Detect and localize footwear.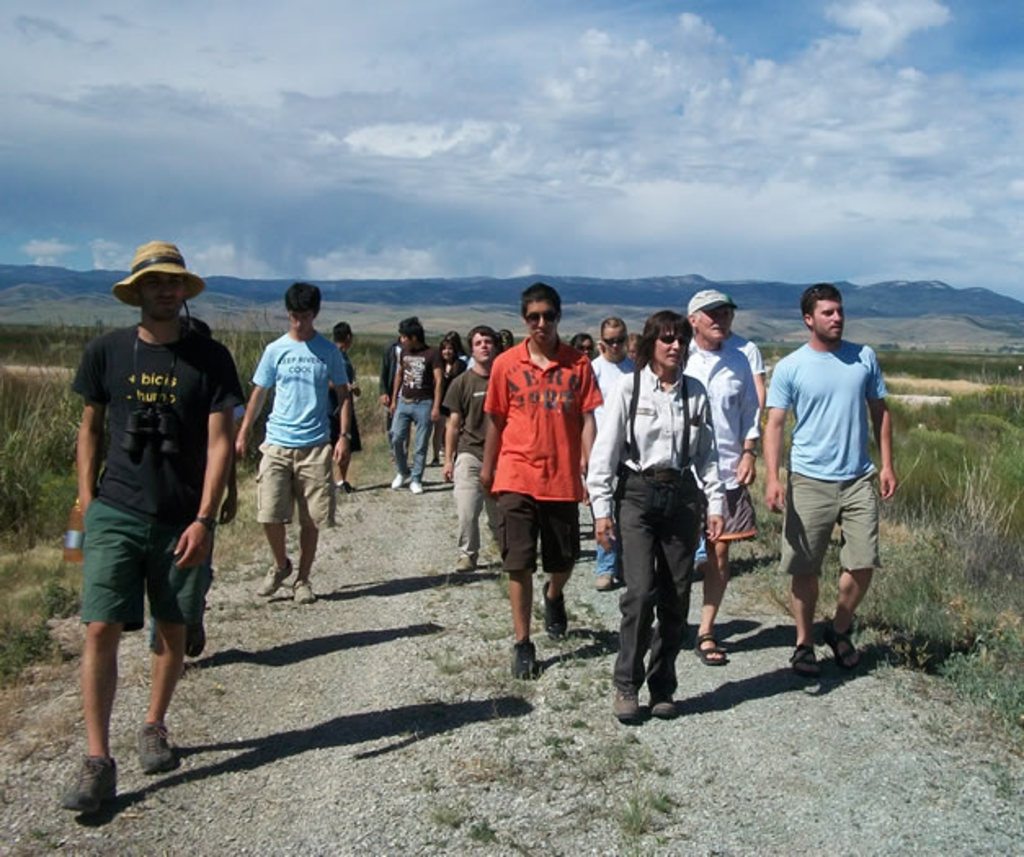
Localized at [545, 581, 567, 635].
